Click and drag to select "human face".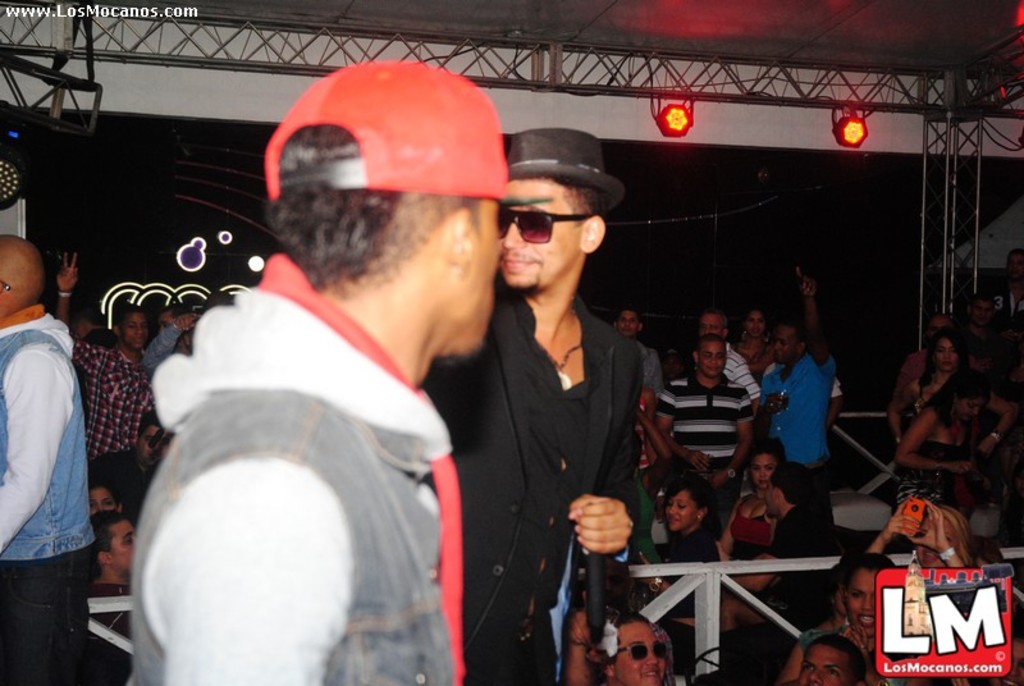
Selection: left=699, top=342, right=726, bottom=375.
